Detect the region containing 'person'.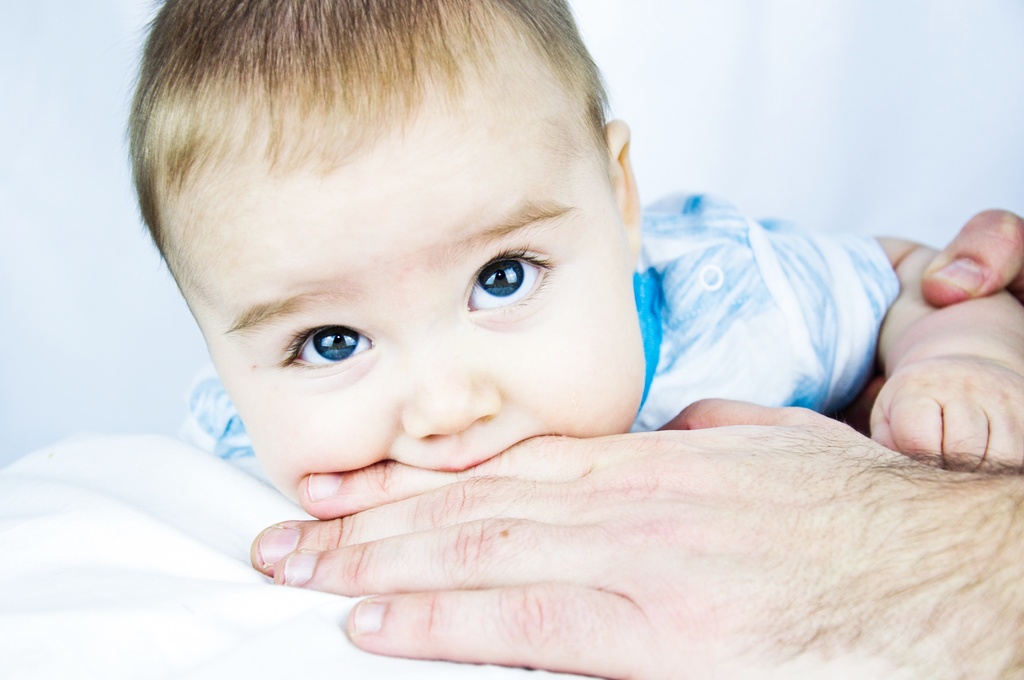
[left=241, top=397, right=1023, bottom=679].
